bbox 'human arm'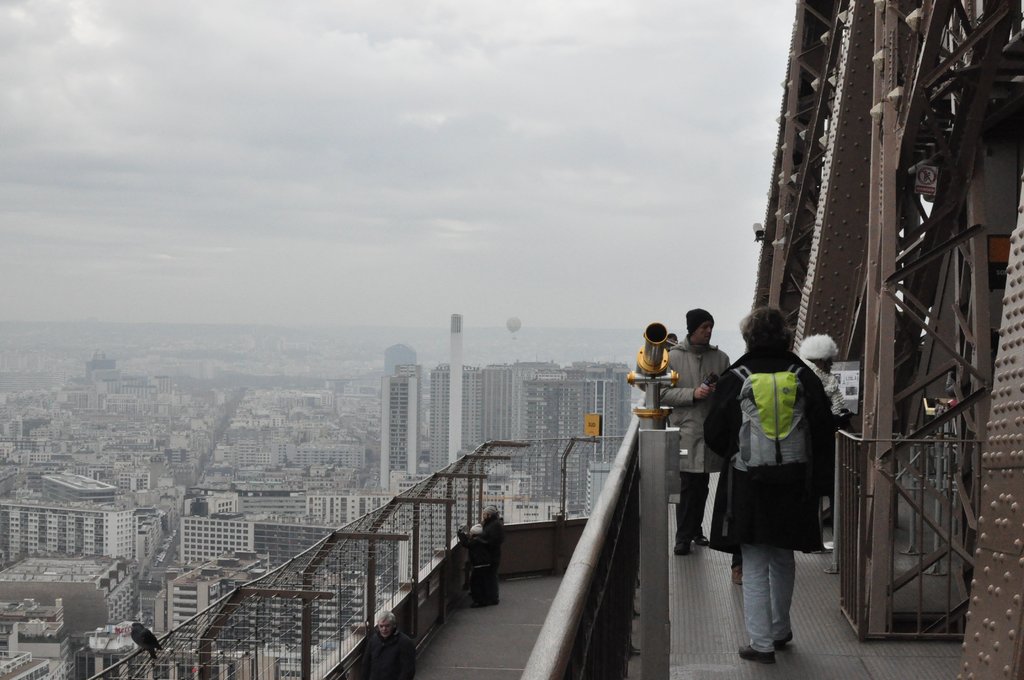
Rect(699, 373, 750, 460)
